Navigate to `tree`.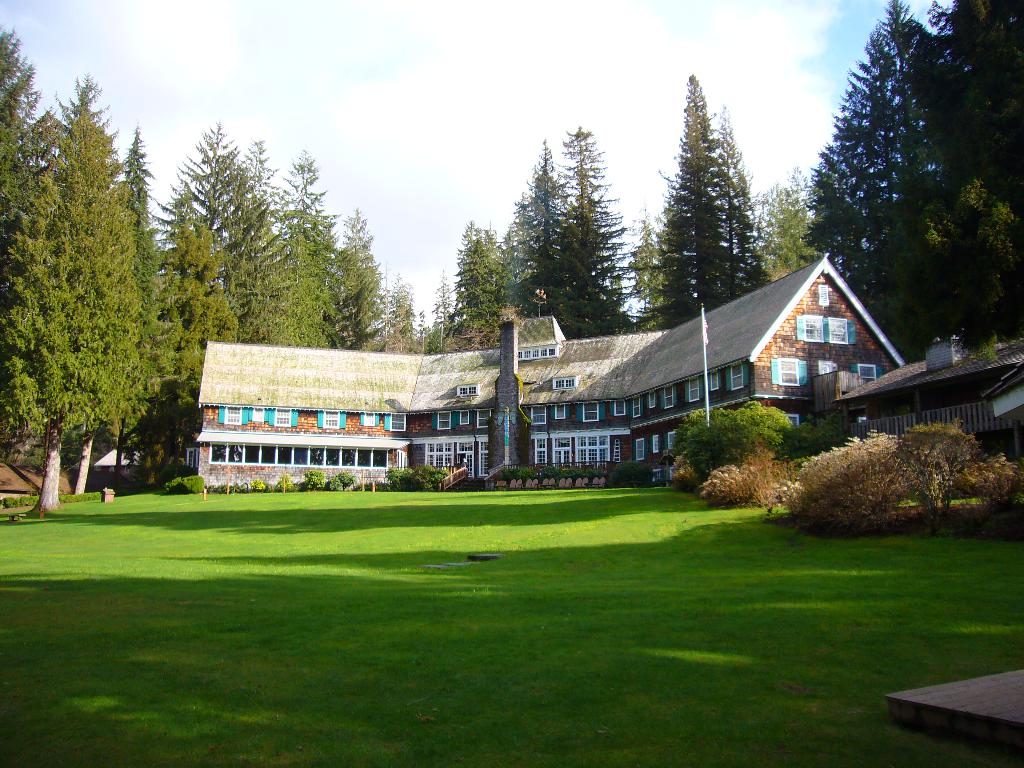
Navigation target: 497,141,584,331.
